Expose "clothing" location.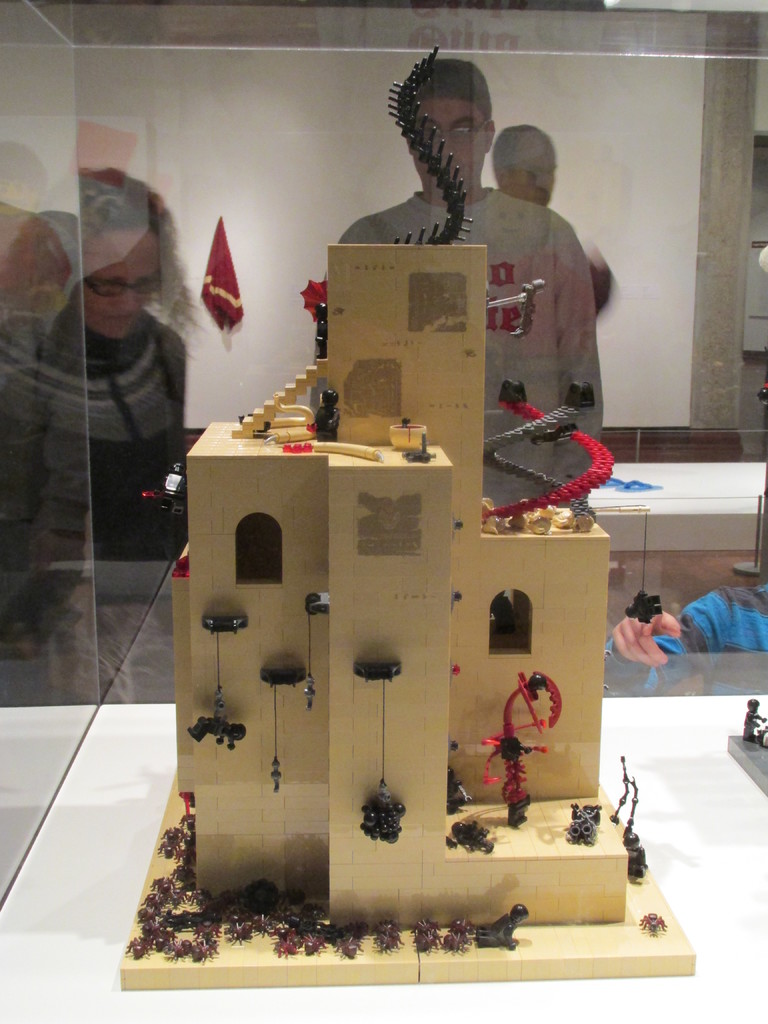
Exposed at locate(603, 583, 767, 691).
